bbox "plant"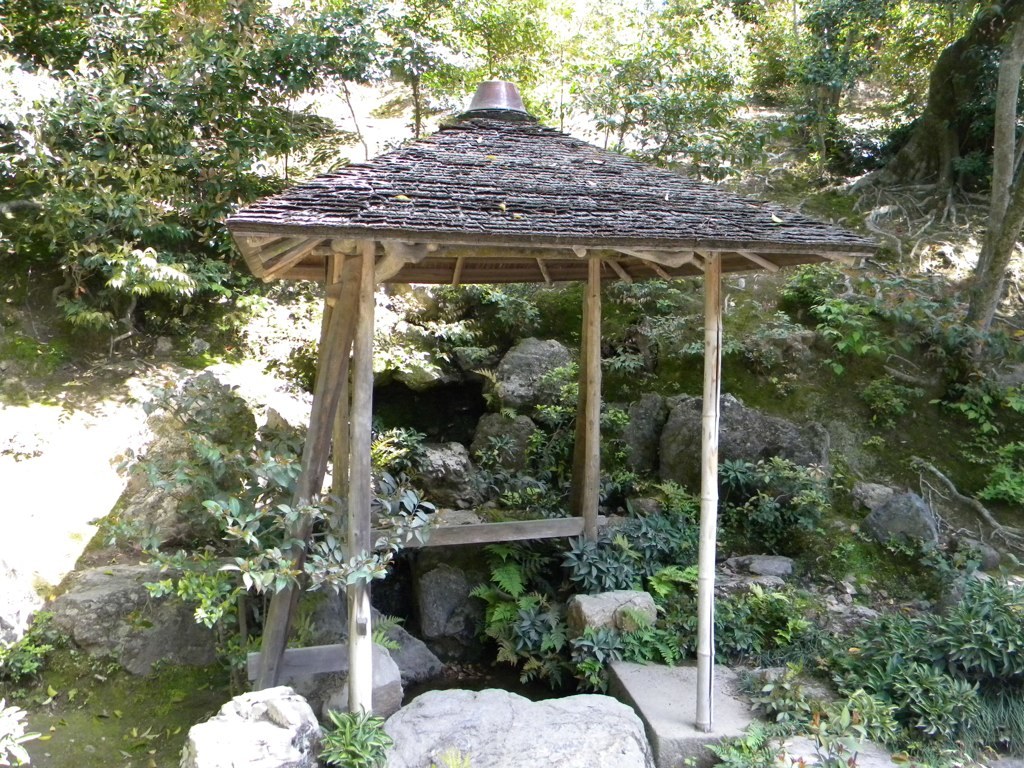
{"left": 320, "top": 712, "right": 392, "bottom": 767}
